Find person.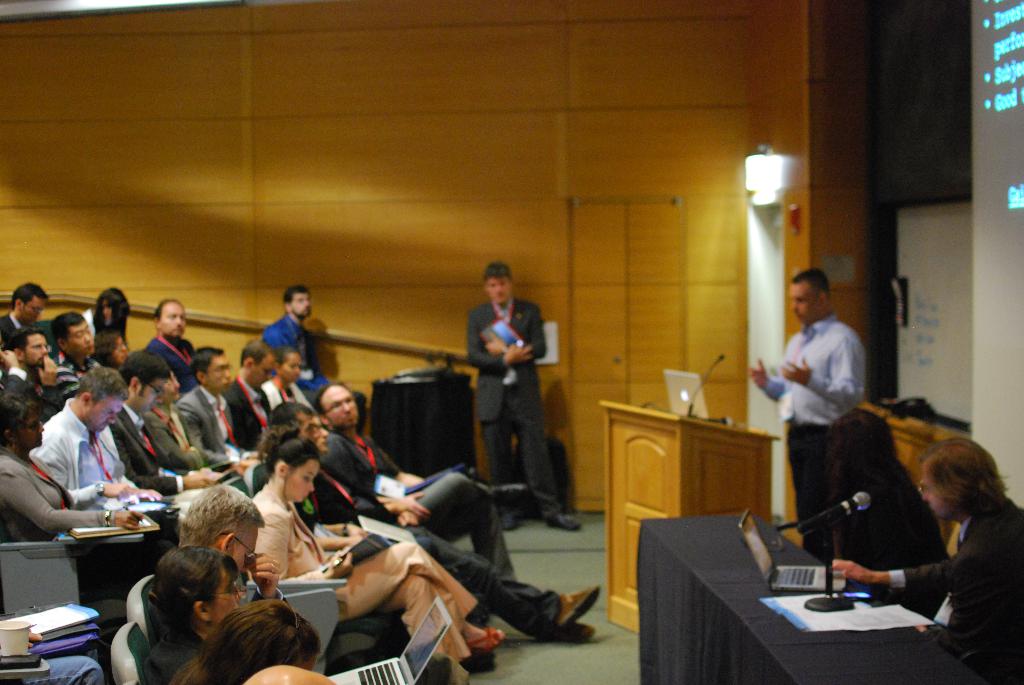
255,288,322,408.
